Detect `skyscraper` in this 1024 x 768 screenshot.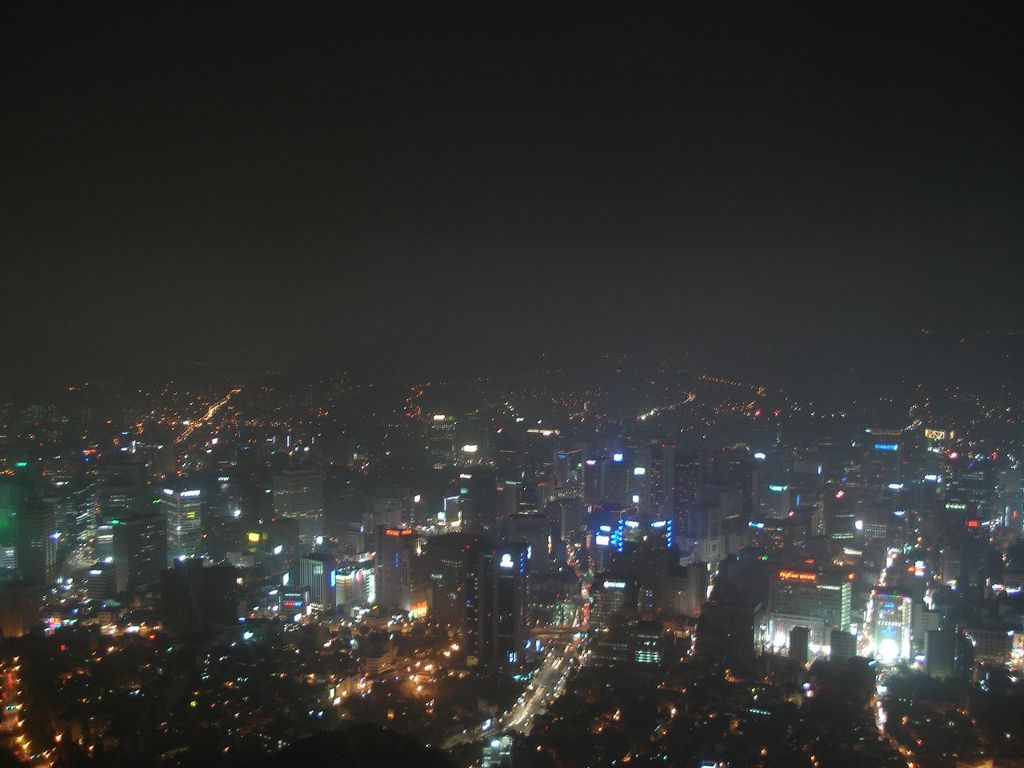
Detection: rect(258, 464, 311, 520).
